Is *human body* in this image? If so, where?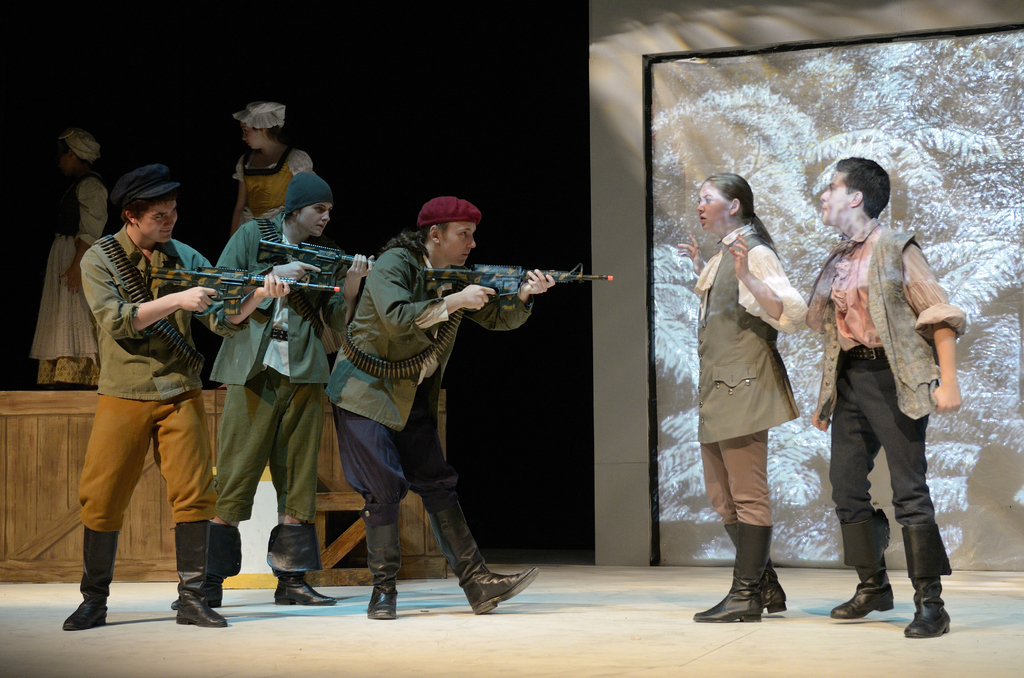
Yes, at bbox=[789, 128, 948, 656].
